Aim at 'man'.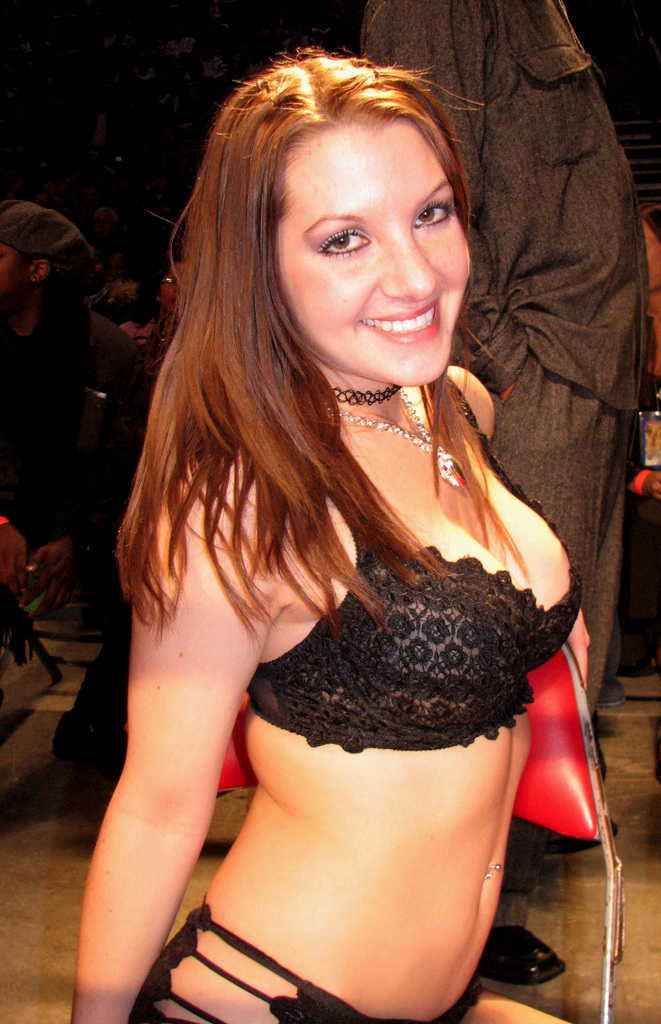
Aimed at [left=351, top=0, right=652, bottom=860].
